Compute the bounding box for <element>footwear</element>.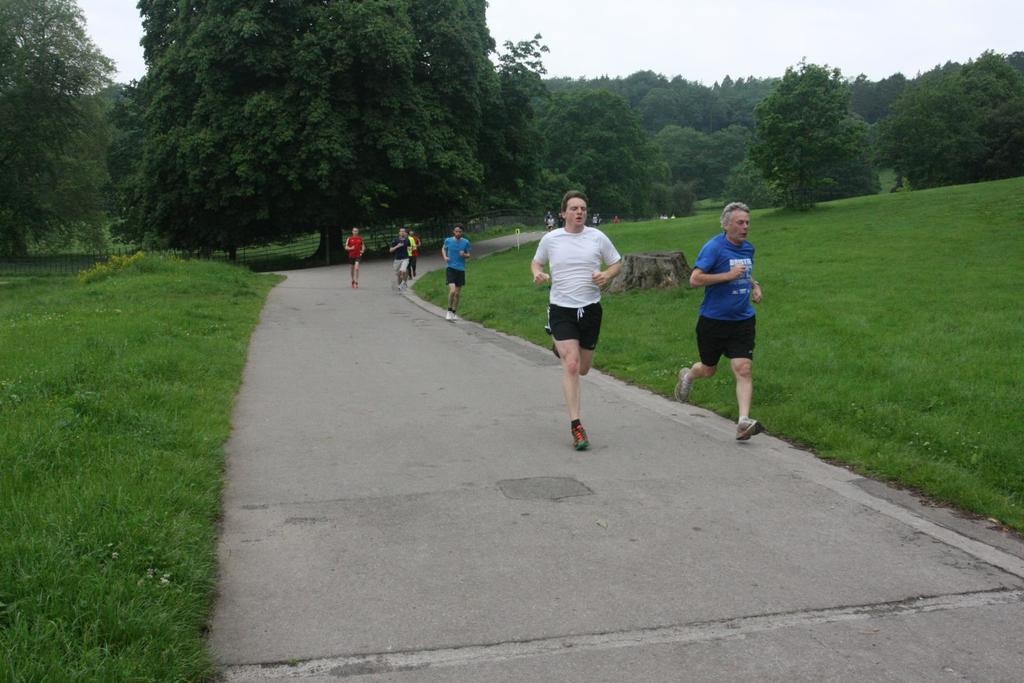
{"left": 397, "top": 288, "right": 401, "bottom": 293}.
